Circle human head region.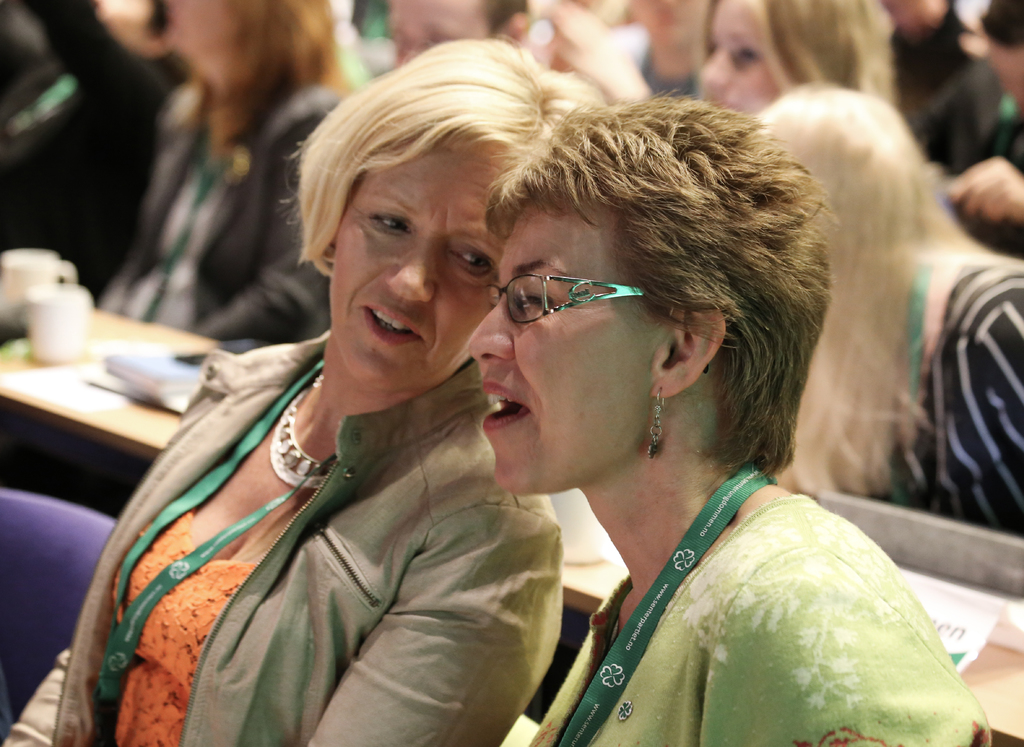
Region: (98,0,229,64).
